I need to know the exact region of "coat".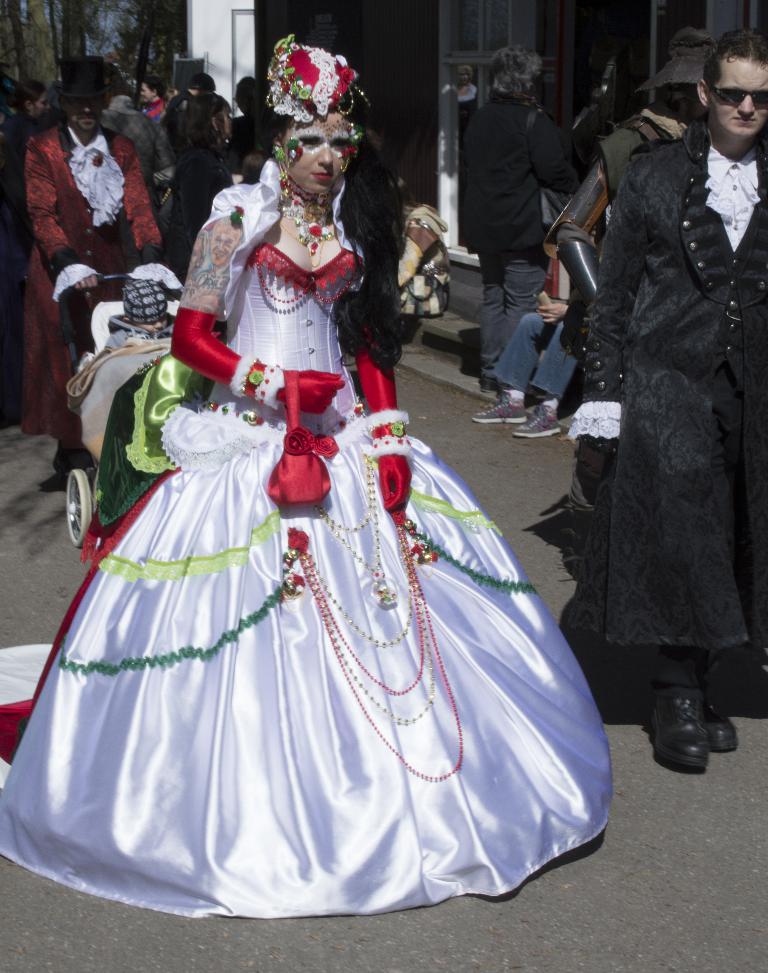
Region: pyautogui.locateOnScreen(453, 88, 591, 266).
